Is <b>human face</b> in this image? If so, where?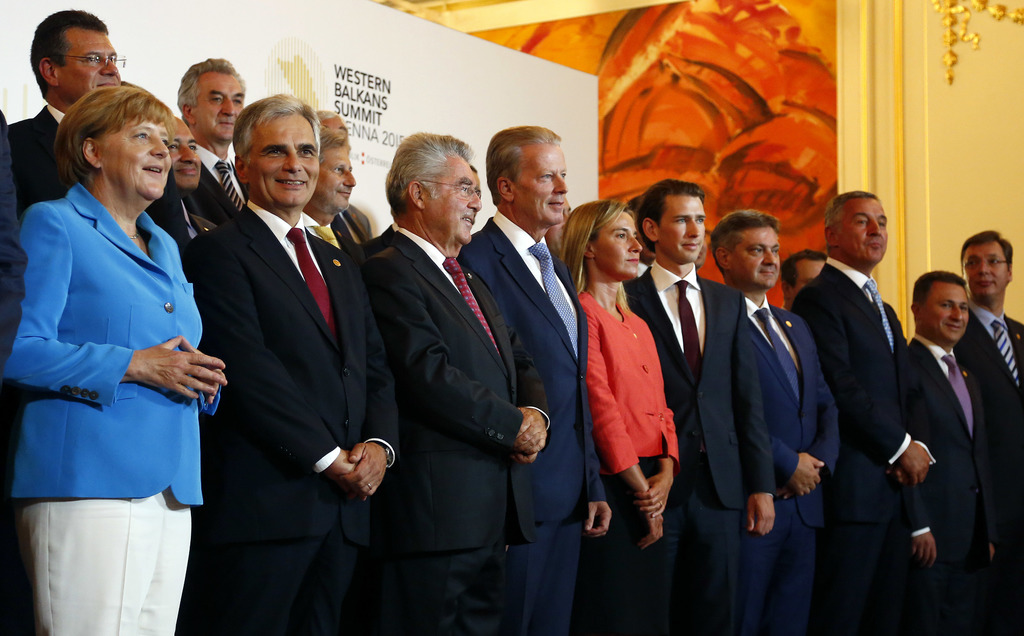
Yes, at BBox(839, 198, 888, 266).
